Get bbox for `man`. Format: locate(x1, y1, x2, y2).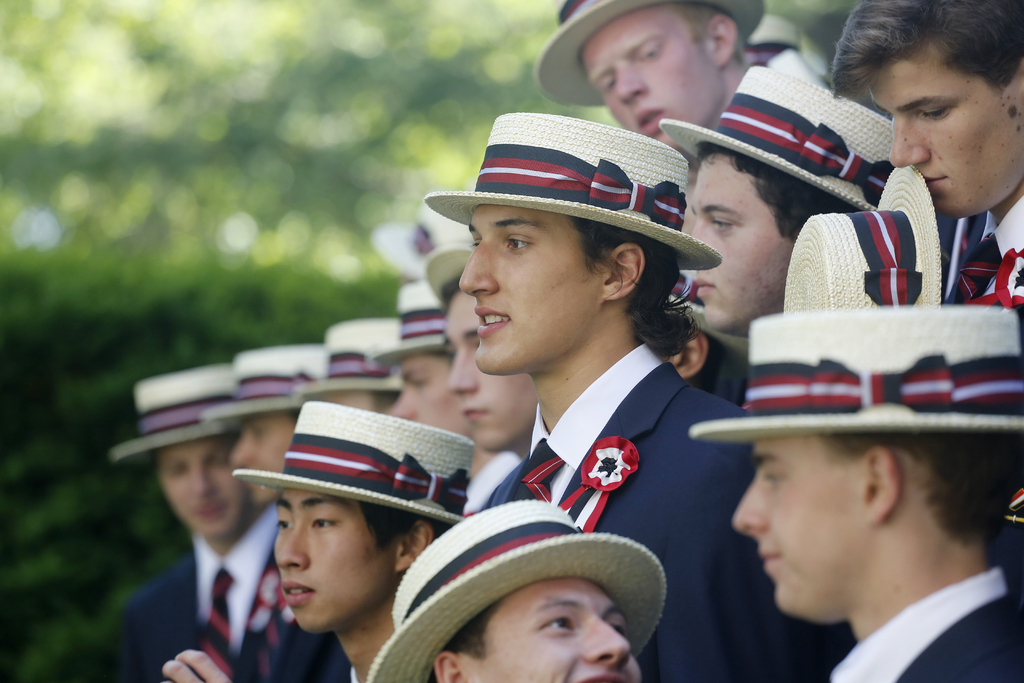
locate(535, 0, 787, 162).
